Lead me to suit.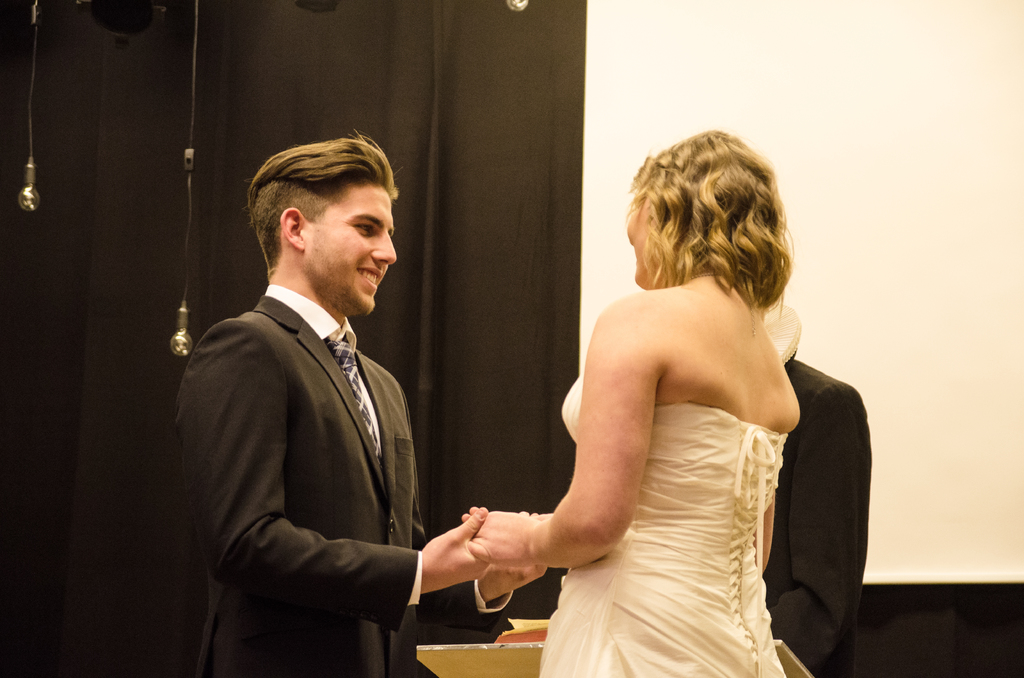
Lead to bbox(165, 177, 468, 667).
